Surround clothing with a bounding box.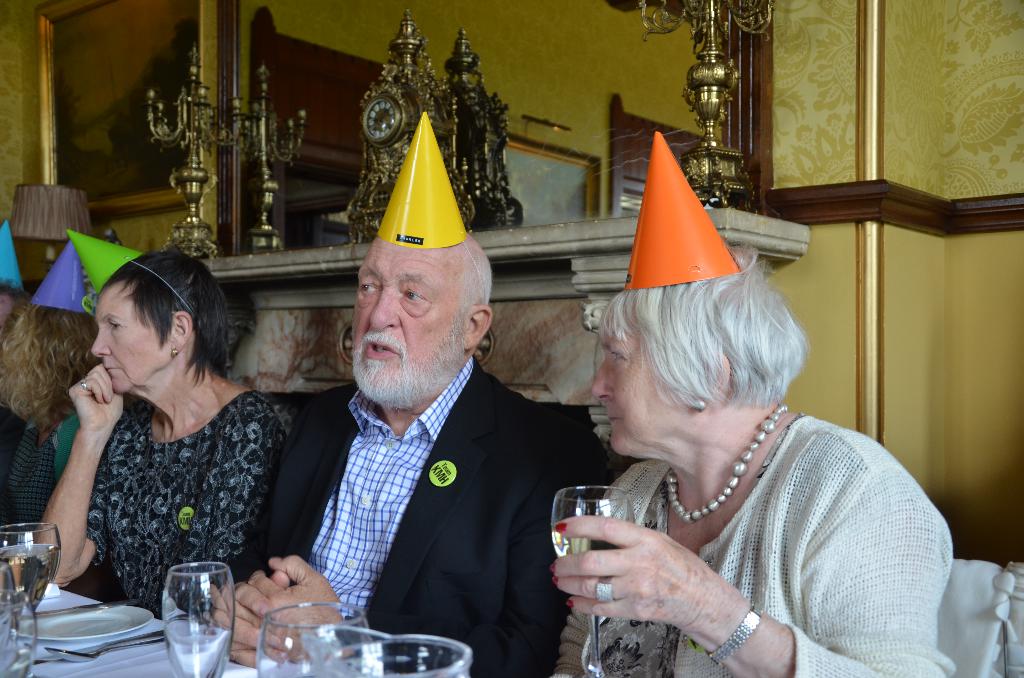
[x1=522, y1=349, x2=943, y2=677].
